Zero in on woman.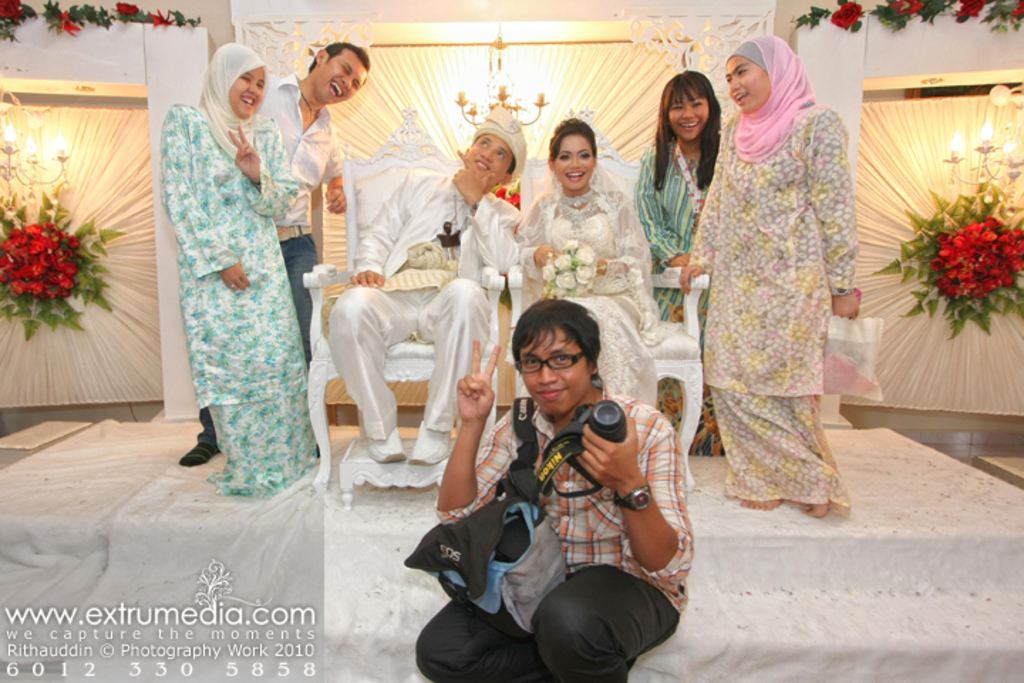
Zeroed in: detection(142, 40, 326, 489).
